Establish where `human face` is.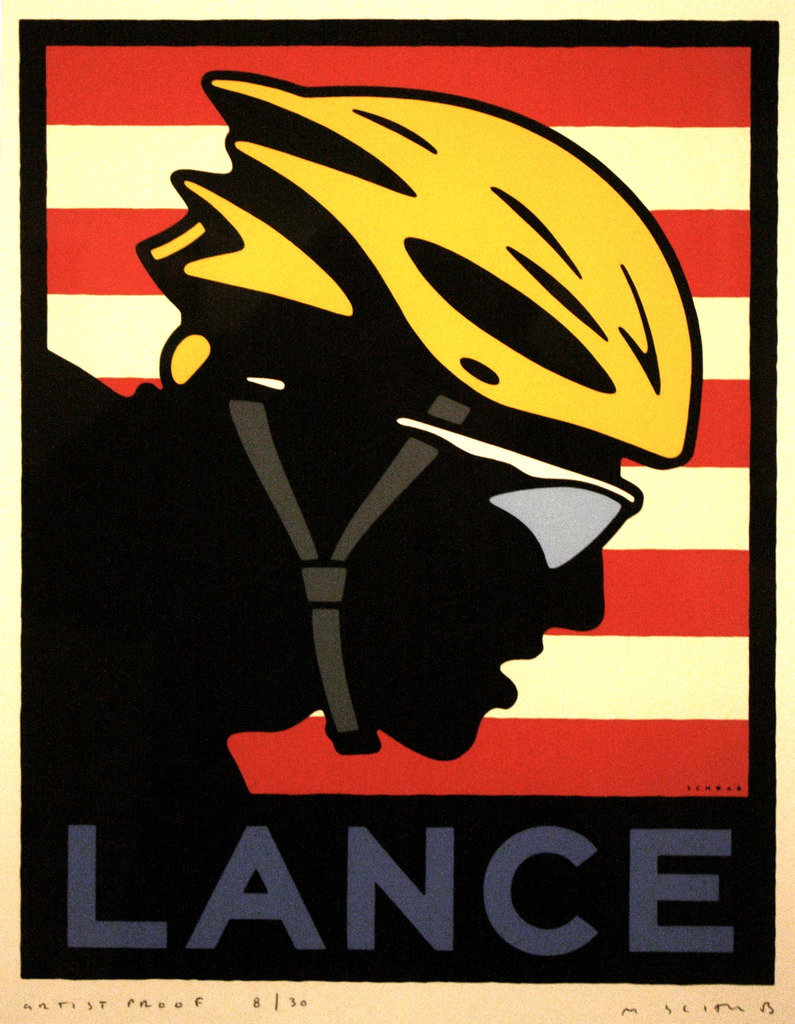
Established at [336, 442, 628, 760].
